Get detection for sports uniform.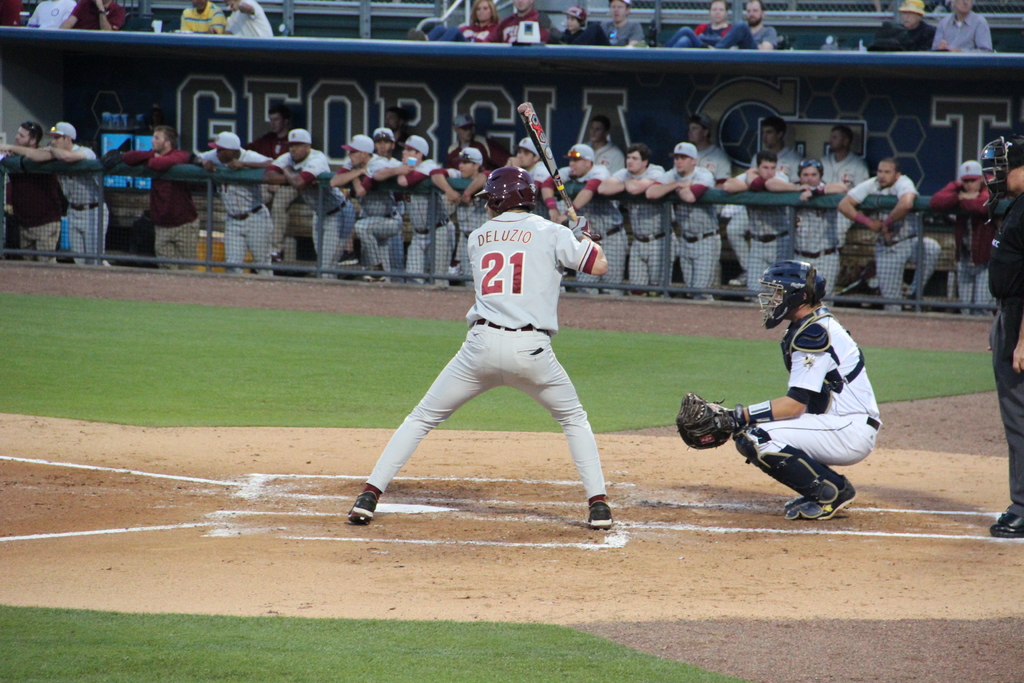
Detection: Rect(6, 151, 54, 252).
